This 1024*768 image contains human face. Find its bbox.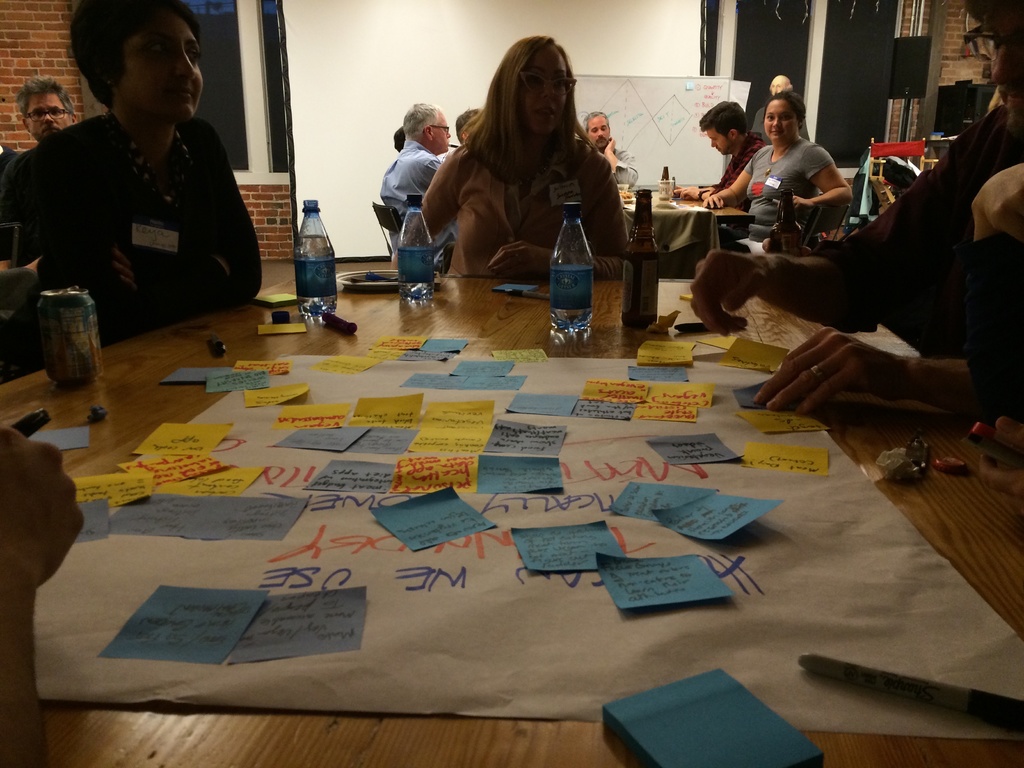
box(958, 11, 1023, 135).
